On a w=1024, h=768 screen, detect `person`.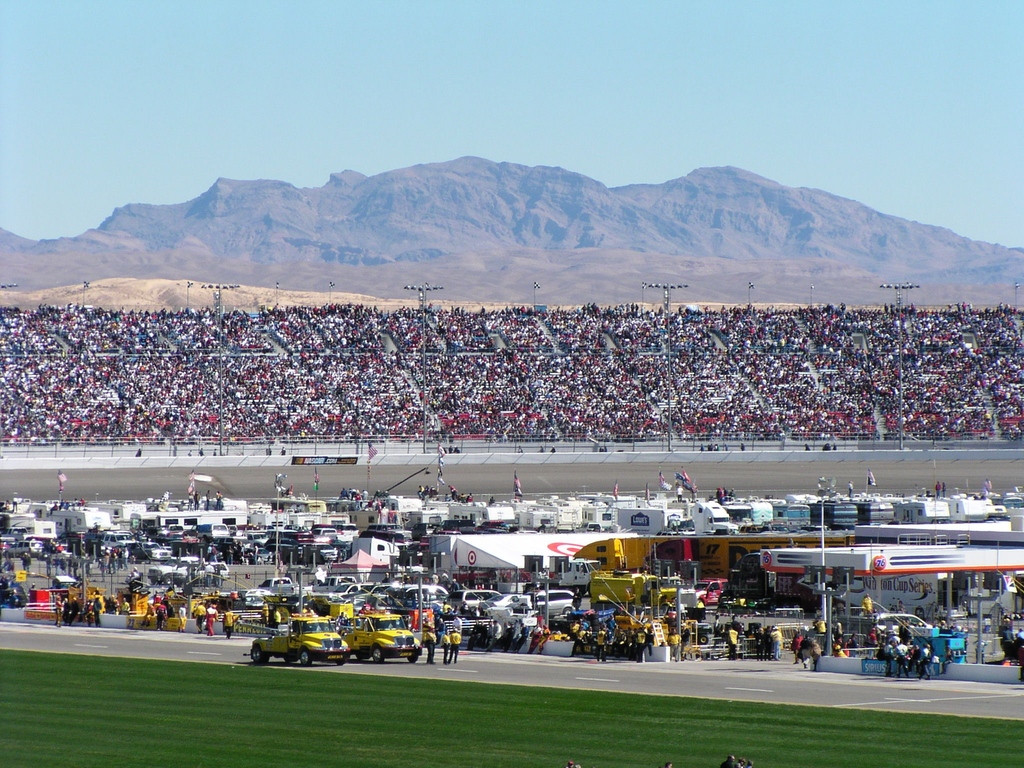
216:491:222:511.
